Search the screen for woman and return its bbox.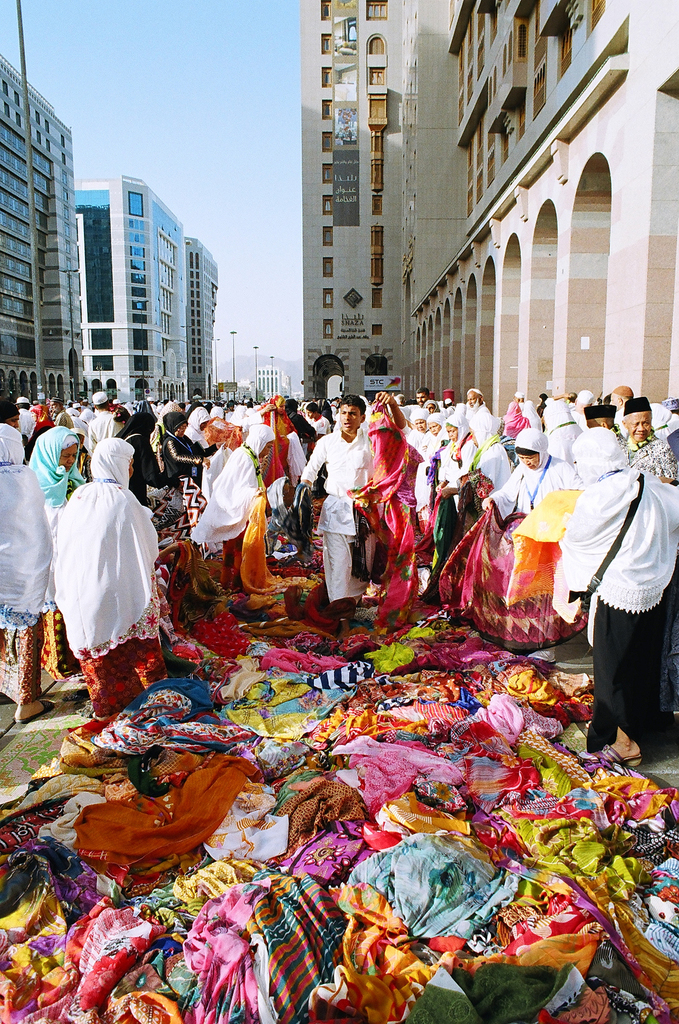
Found: 140/396/155/410.
